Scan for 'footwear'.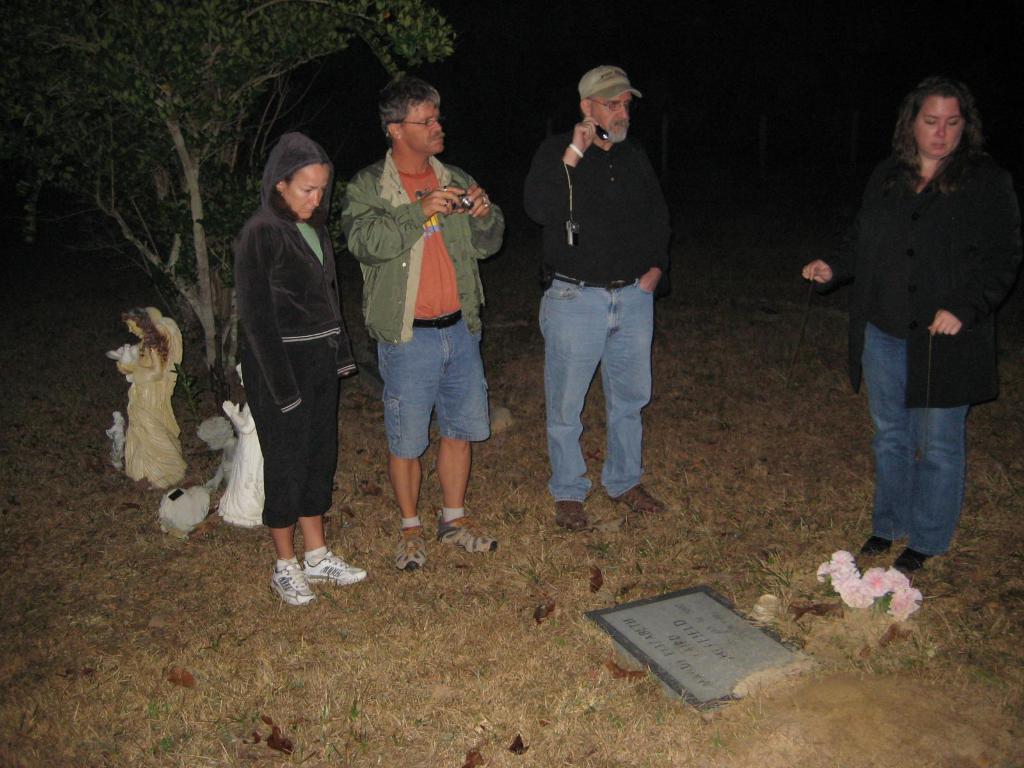
Scan result: x1=396, y1=528, x2=430, y2=572.
